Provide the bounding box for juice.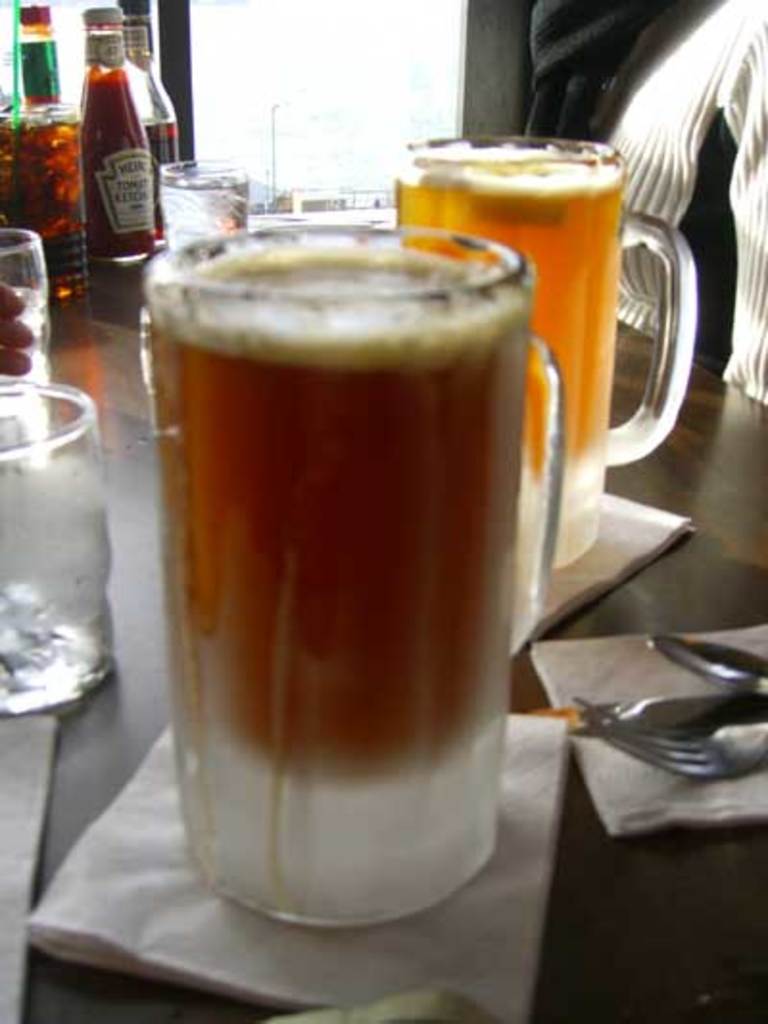
rect(134, 211, 576, 916).
